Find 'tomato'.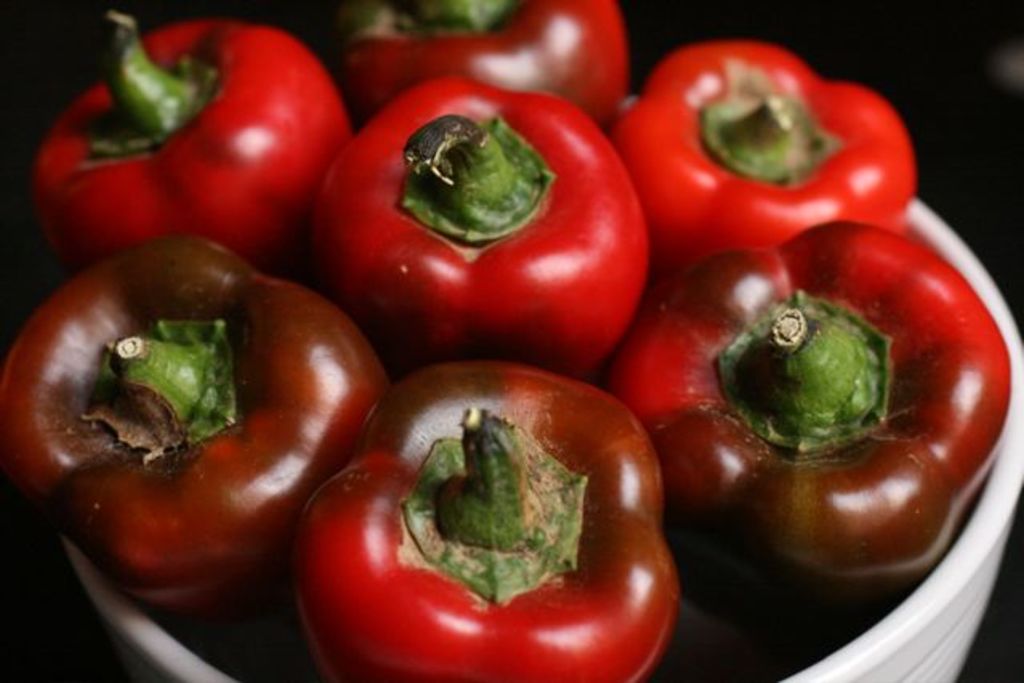
(607,34,928,281).
